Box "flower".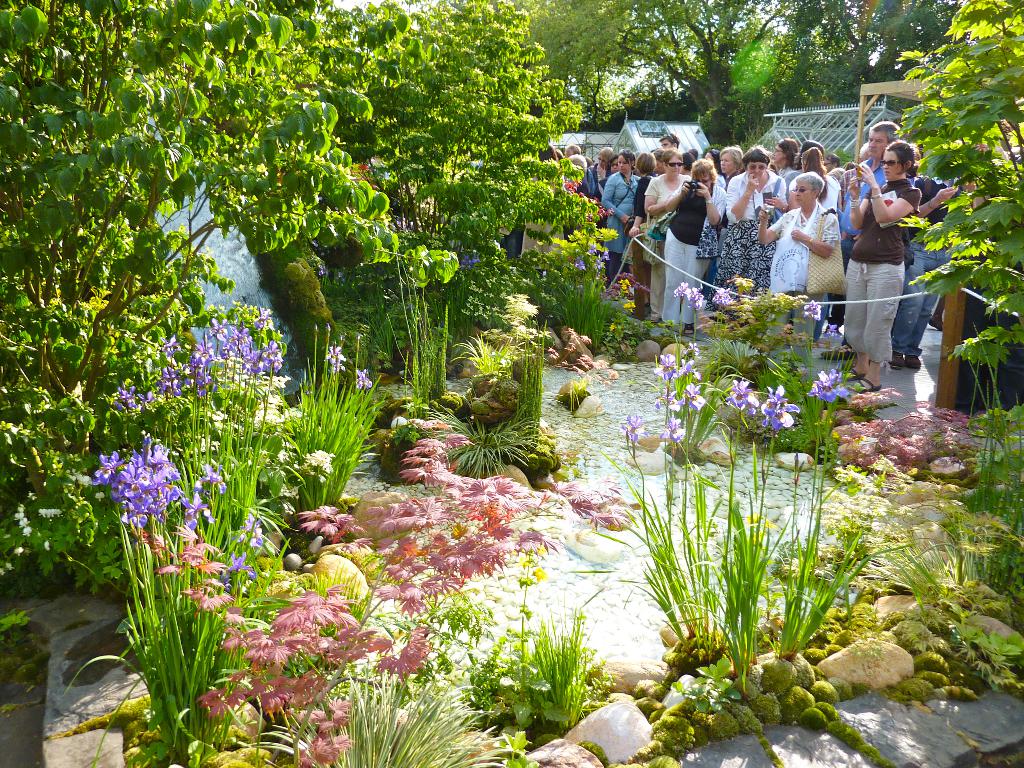
bbox(812, 369, 847, 401).
